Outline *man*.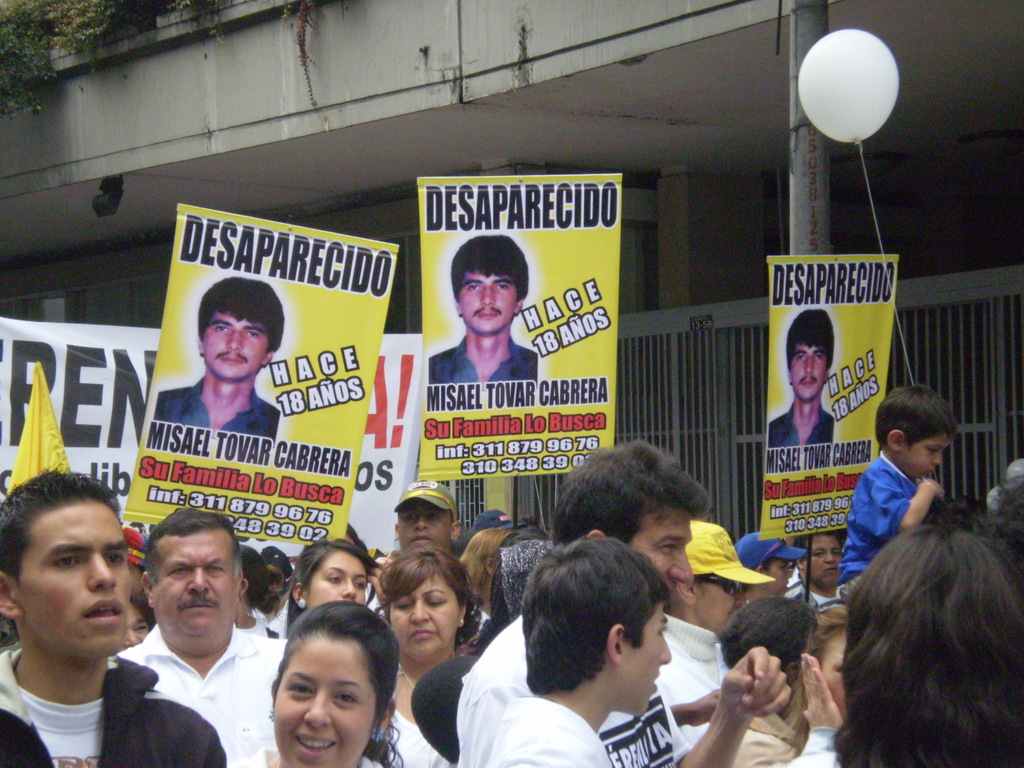
Outline: 153 279 288 442.
